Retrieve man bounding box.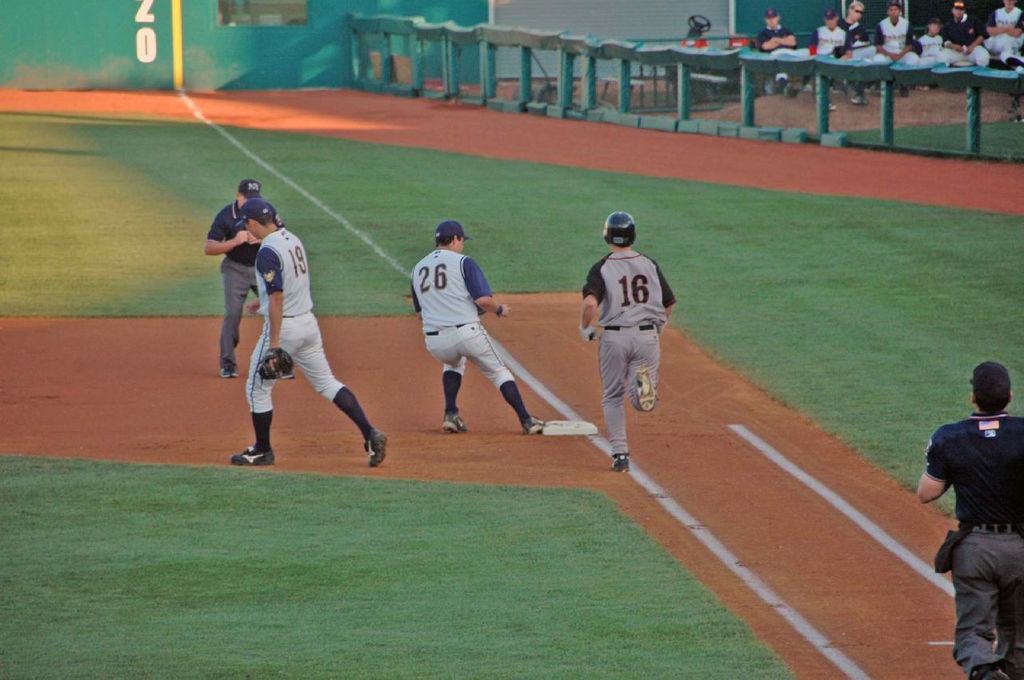
Bounding box: x1=838 y1=1 x2=879 y2=101.
